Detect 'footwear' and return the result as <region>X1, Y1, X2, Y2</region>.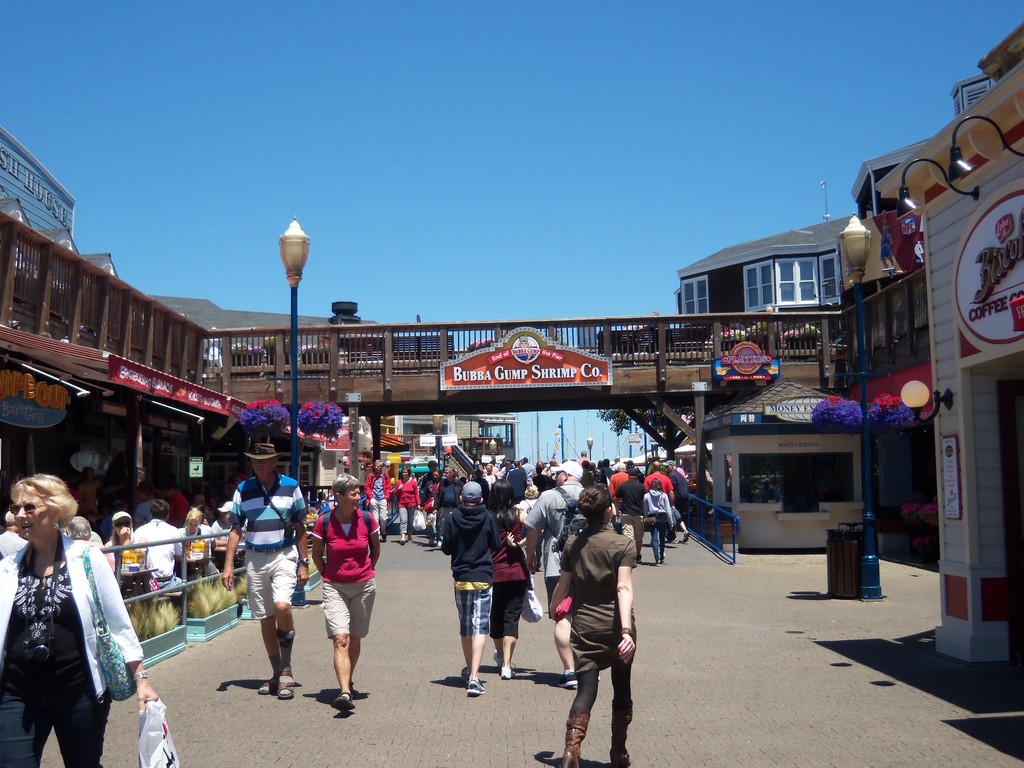
<region>610, 730, 637, 767</region>.
